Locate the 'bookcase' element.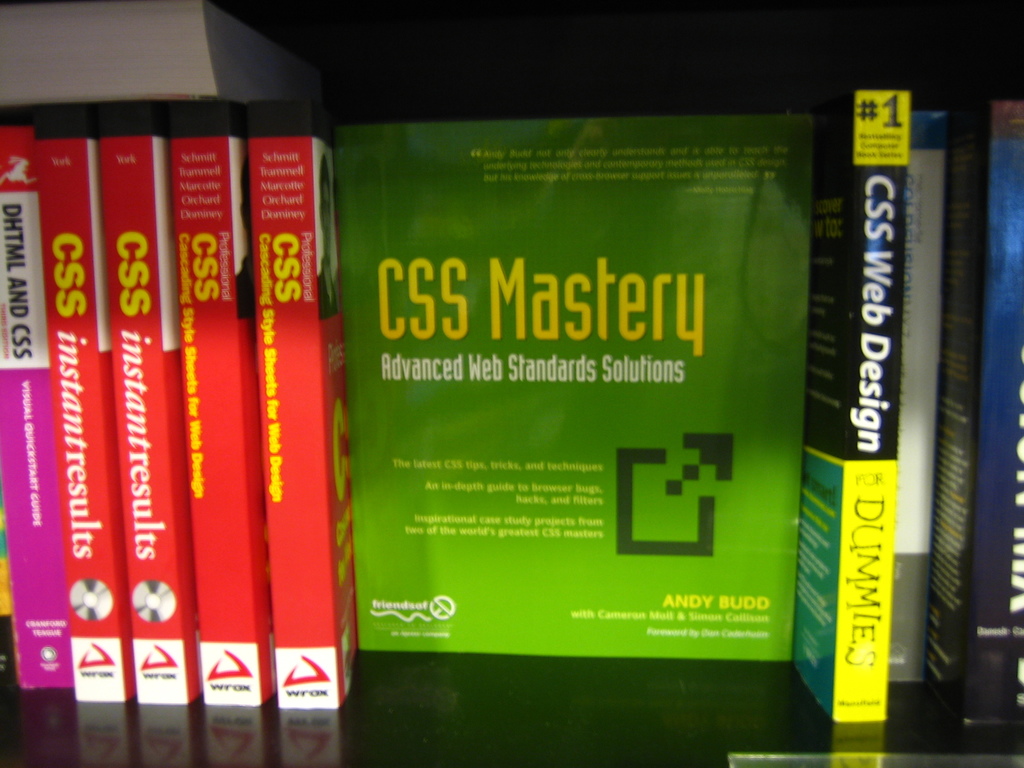
Element bbox: l=0, t=0, r=1023, b=749.
